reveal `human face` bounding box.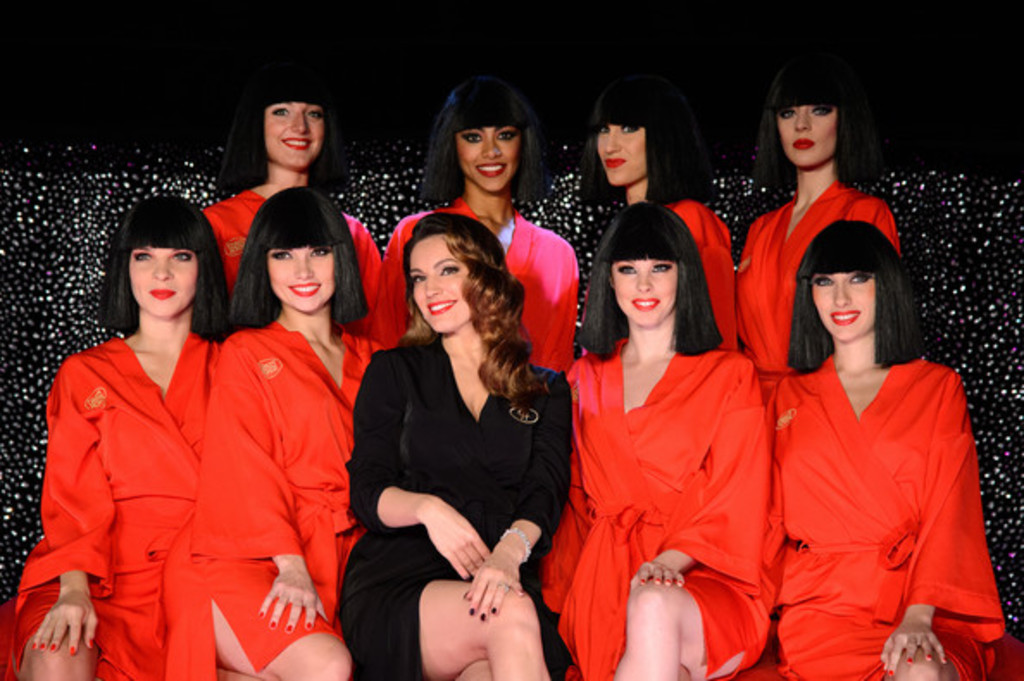
Revealed: <box>264,98,324,171</box>.
